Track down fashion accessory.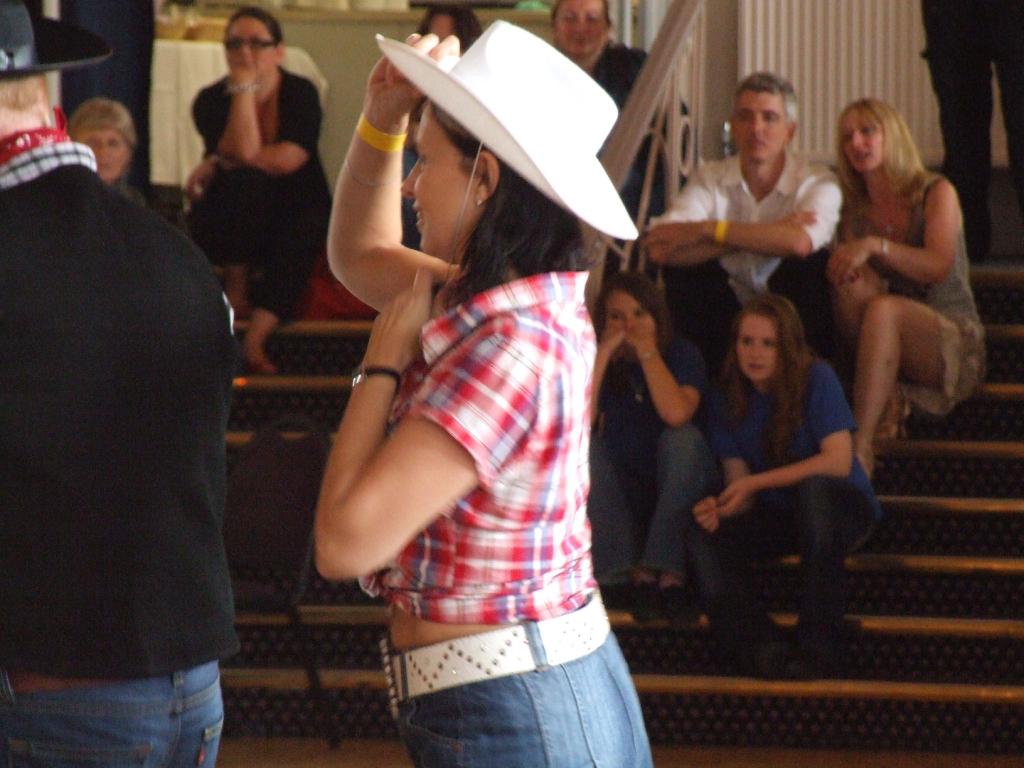
Tracked to <bbox>223, 35, 280, 50</bbox>.
